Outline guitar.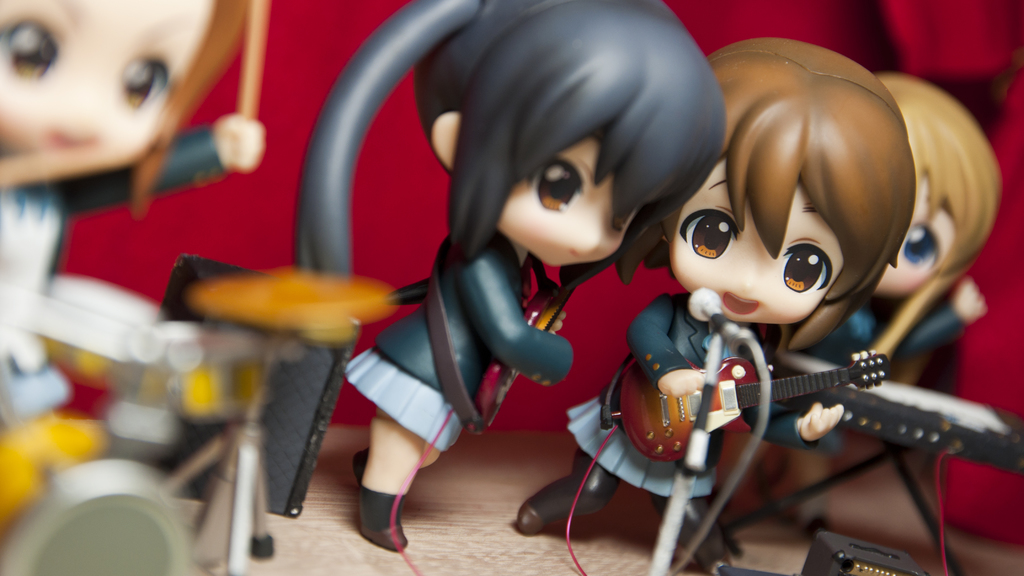
Outline: <box>589,330,908,478</box>.
